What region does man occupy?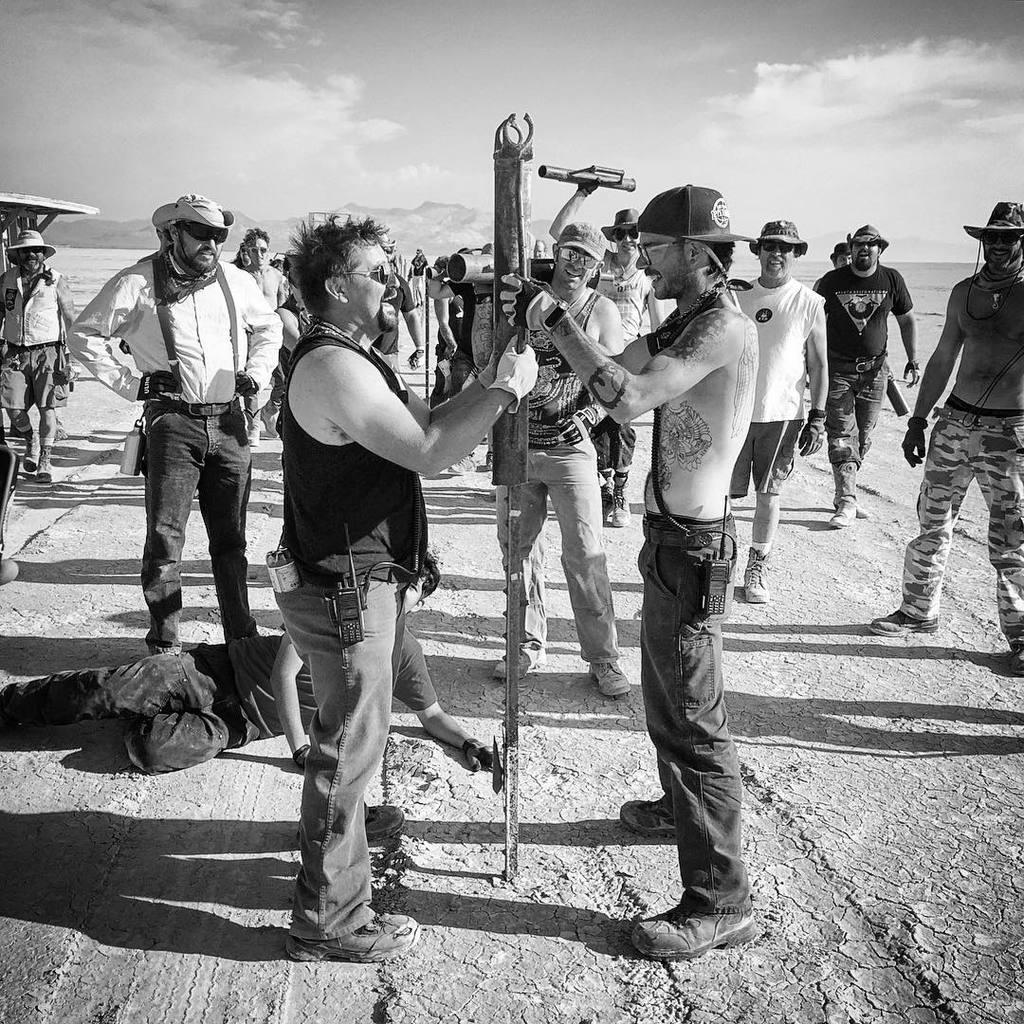
crop(494, 185, 761, 958).
